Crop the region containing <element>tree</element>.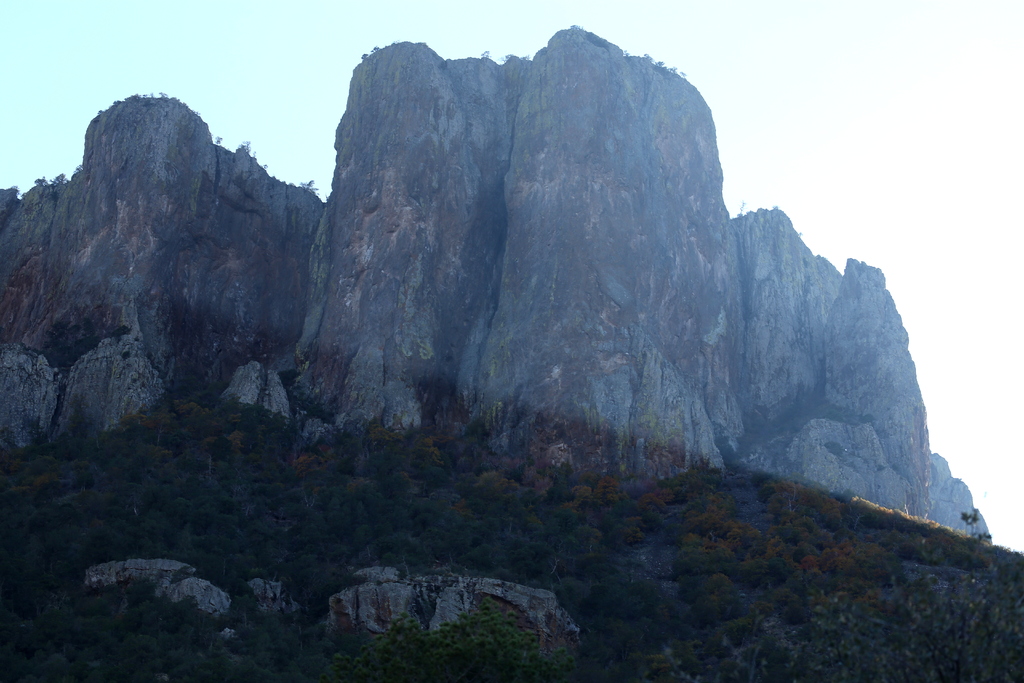
Crop region: 159 91 168 99.
